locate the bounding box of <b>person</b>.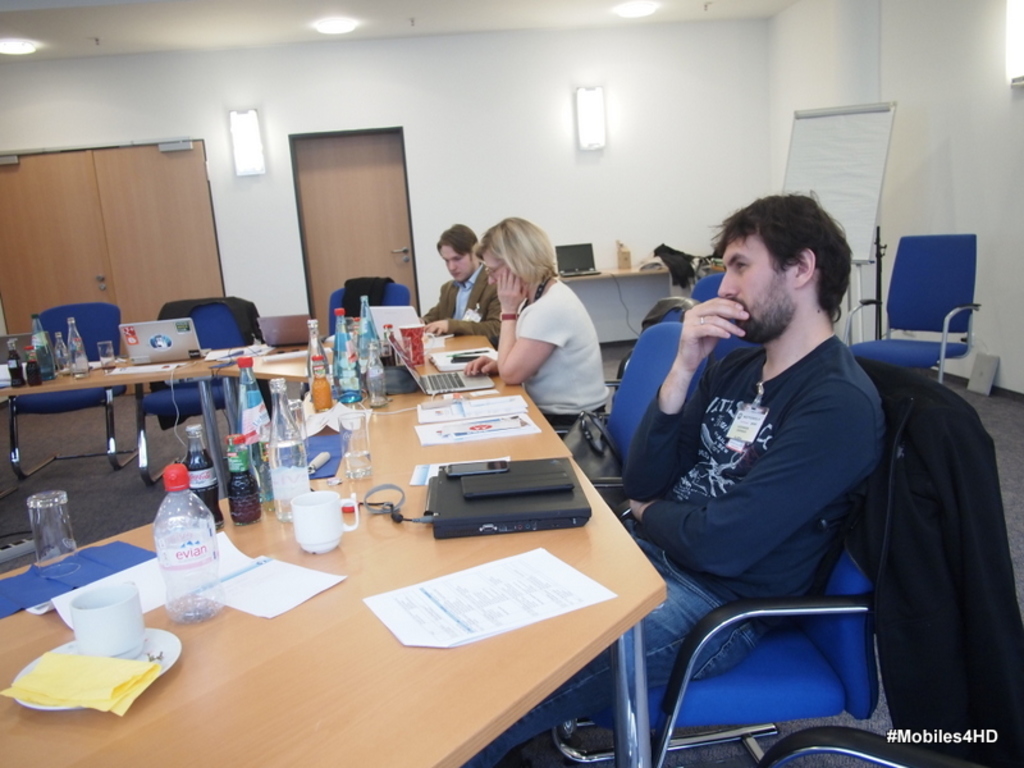
Bounding box: rect(461, 192, 890, 767).
